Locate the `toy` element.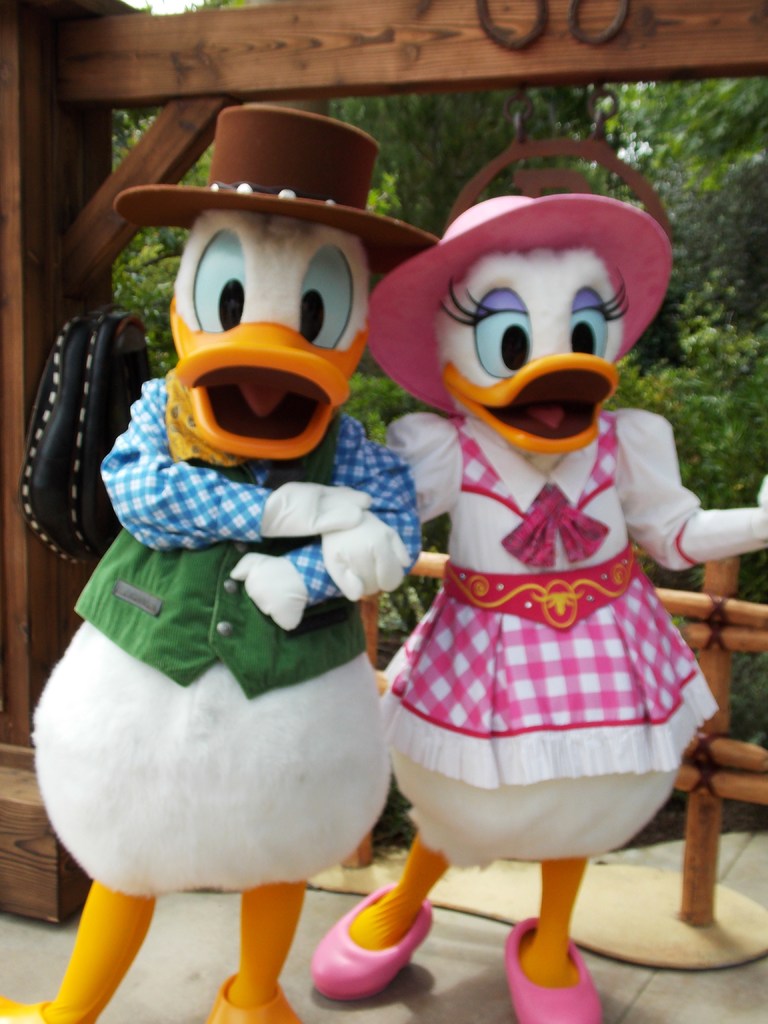
Element bbox: bbox(218, 192, 767, 1023).
